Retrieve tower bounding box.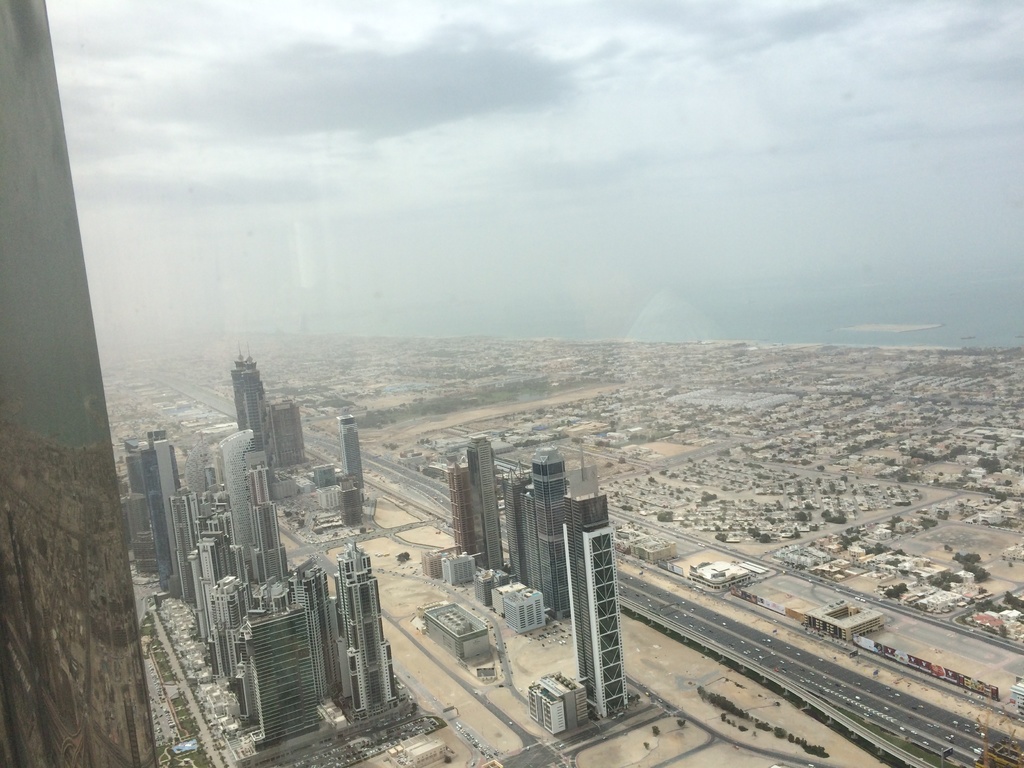
Bounding box: rect(255, 610, 328, 752).
